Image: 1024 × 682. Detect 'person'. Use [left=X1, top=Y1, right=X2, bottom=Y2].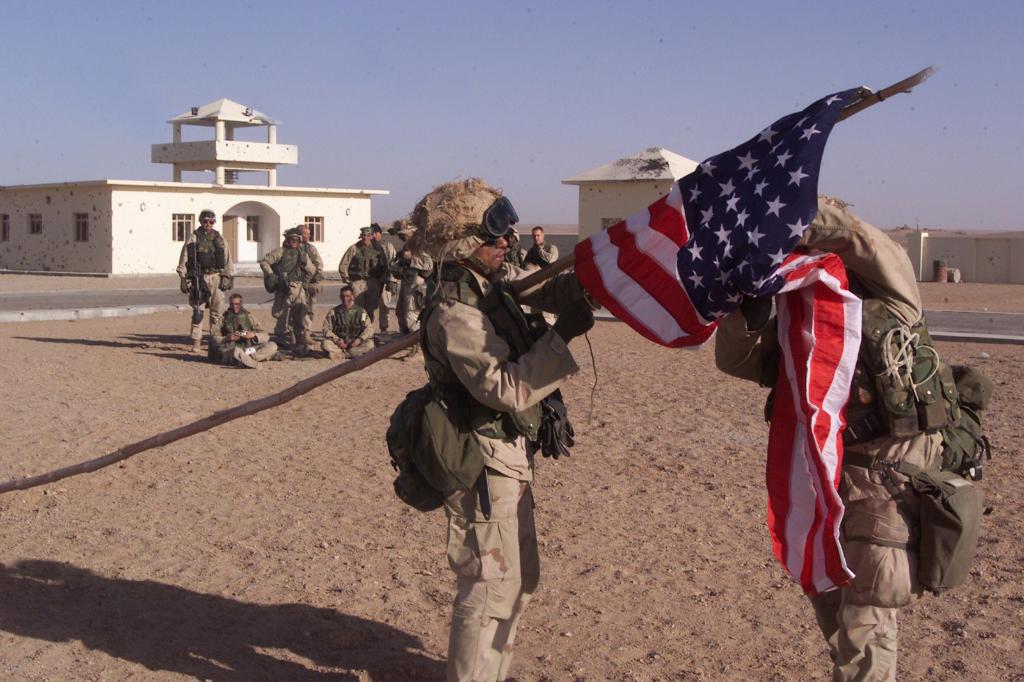
[left=341, top=223, right=383, bottom=334].
